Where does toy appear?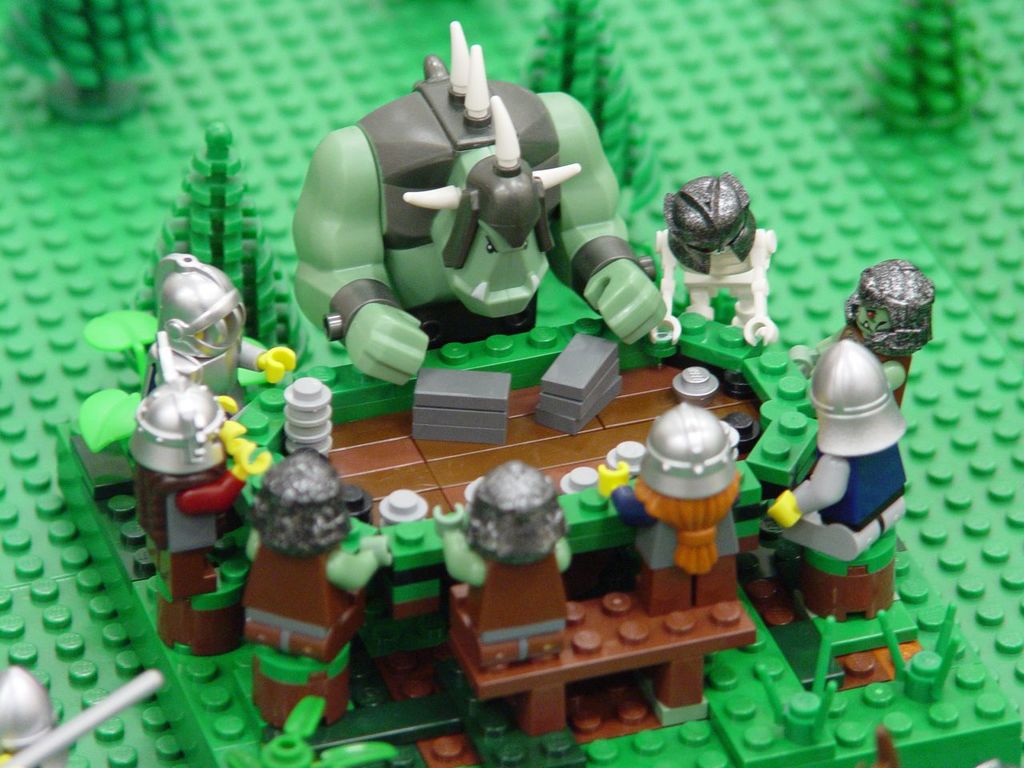
Appears at 0,665,162,767.
